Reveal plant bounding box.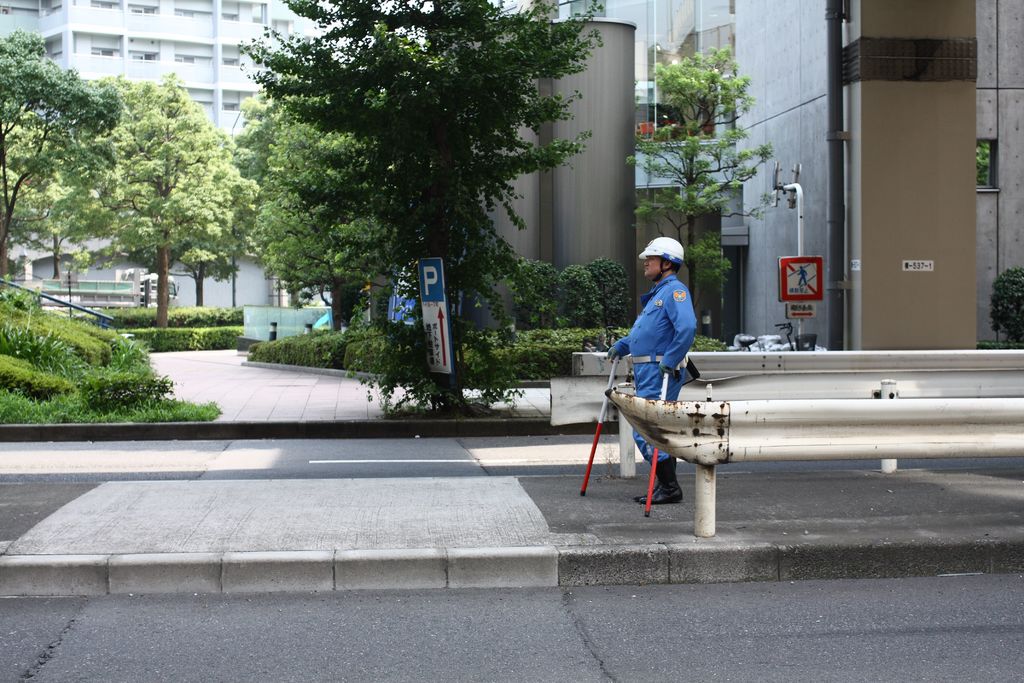
Revealed: Rect(977, 264, 1023, 349).
